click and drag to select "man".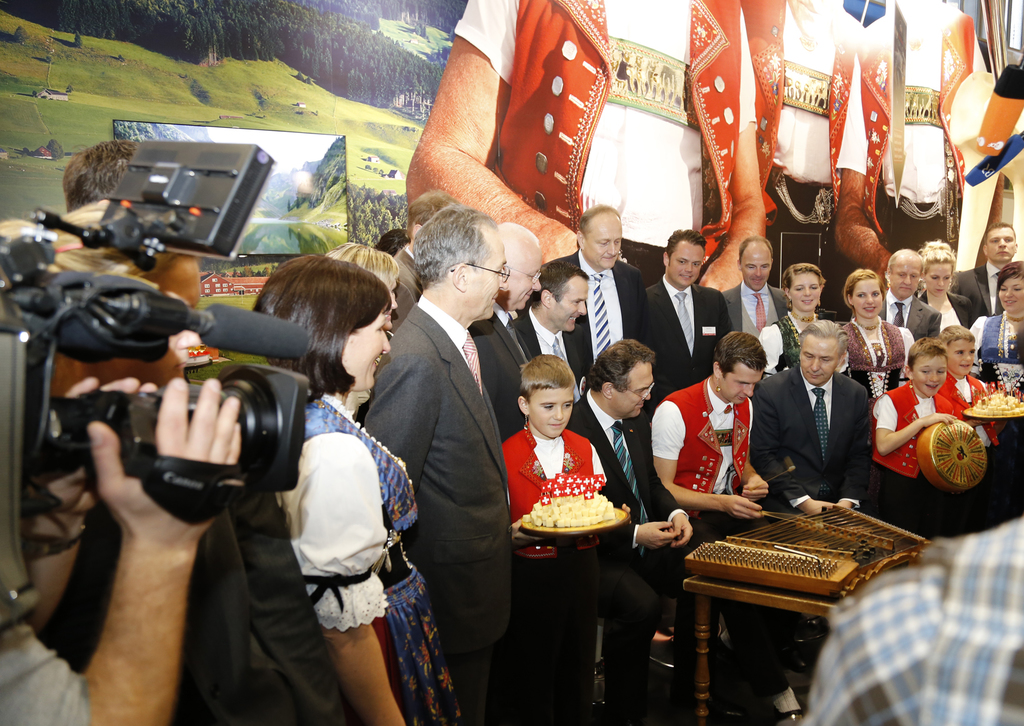
Selection: 757:325:886:527.
